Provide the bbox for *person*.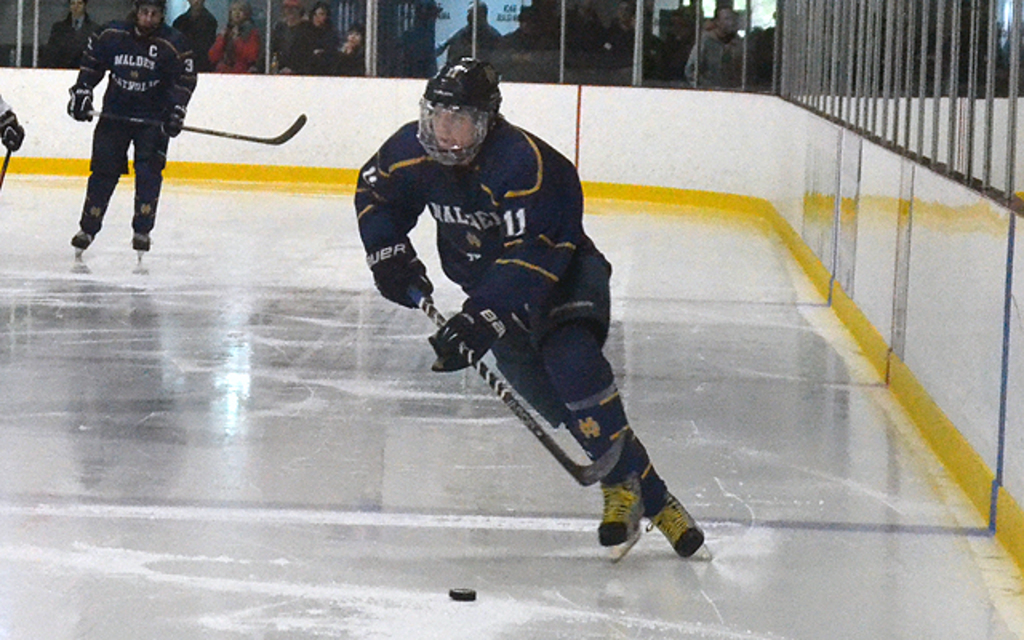
<bbox>66, 0, 198, 253</bbox>.
